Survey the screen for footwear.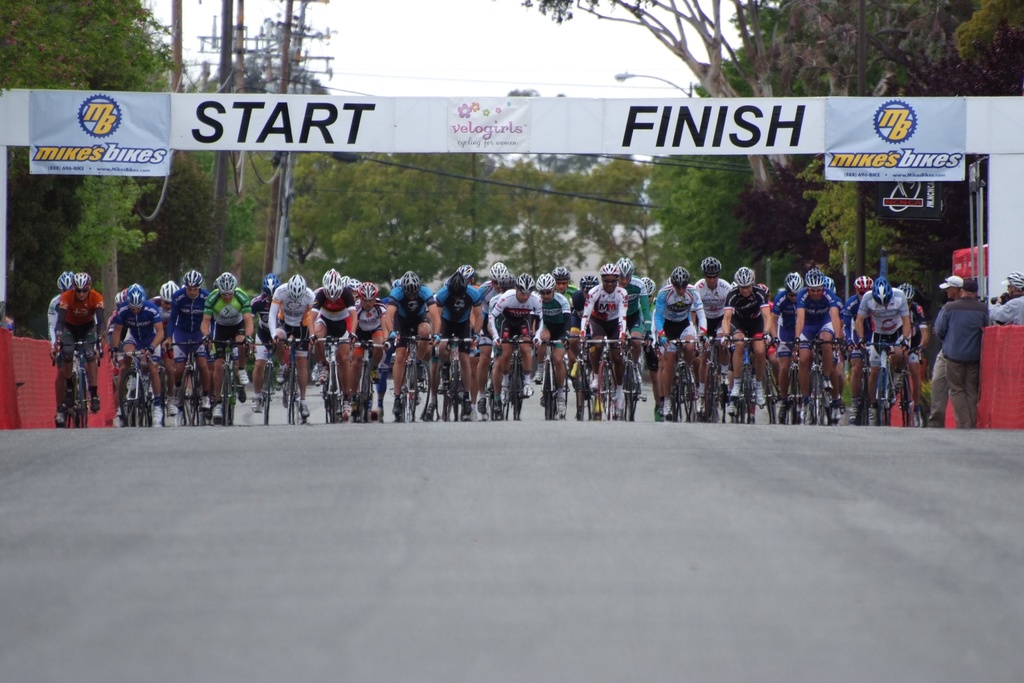
Survey found: bbox=[236, 368, 249, 384].
